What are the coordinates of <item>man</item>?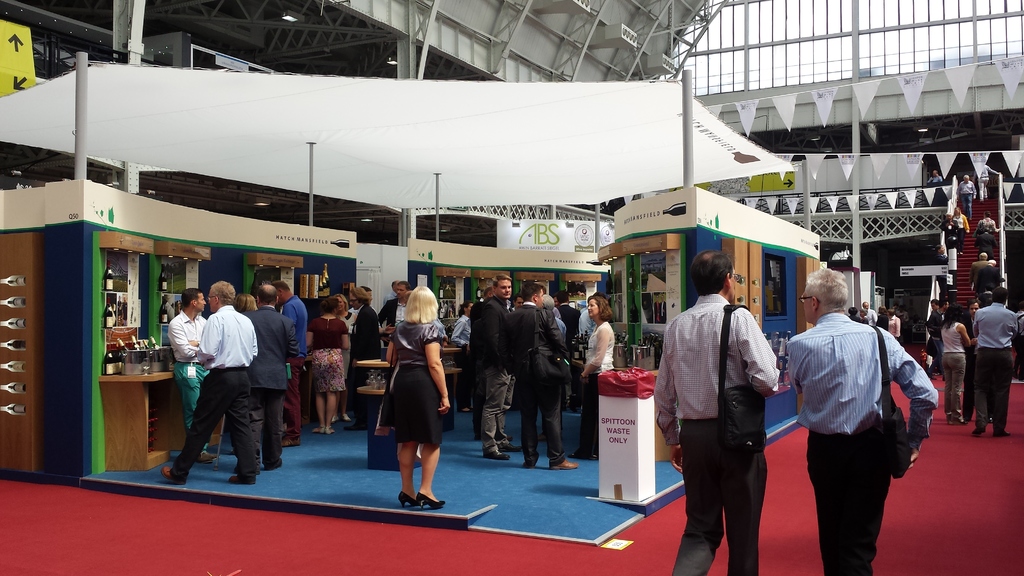
(x1=973, y1=228, x2=997, y2=258).
